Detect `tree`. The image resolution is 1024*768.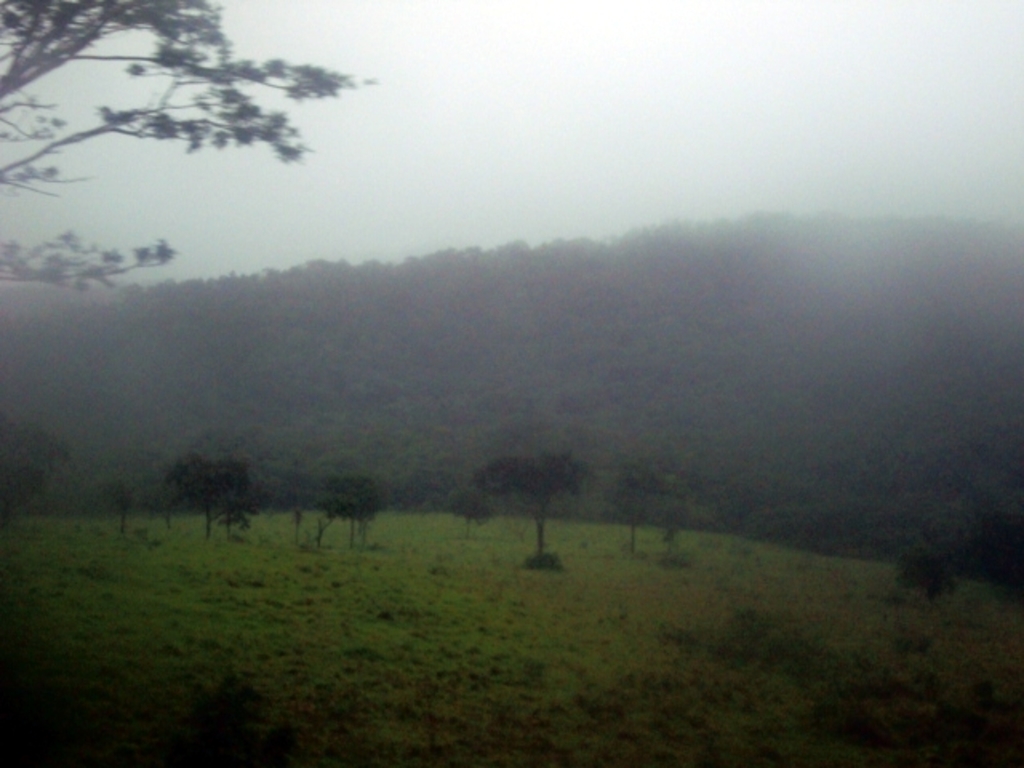
[0, 422, 56, 523].
